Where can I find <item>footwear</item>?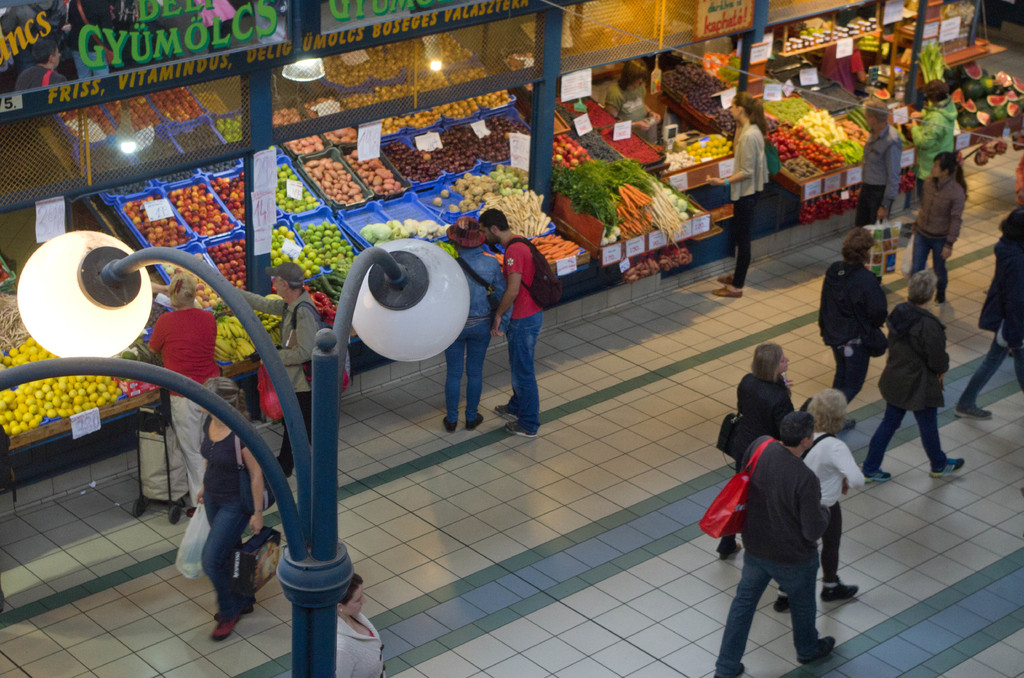
You can find it at [left=953, top=400, right=989, bottom=421].
